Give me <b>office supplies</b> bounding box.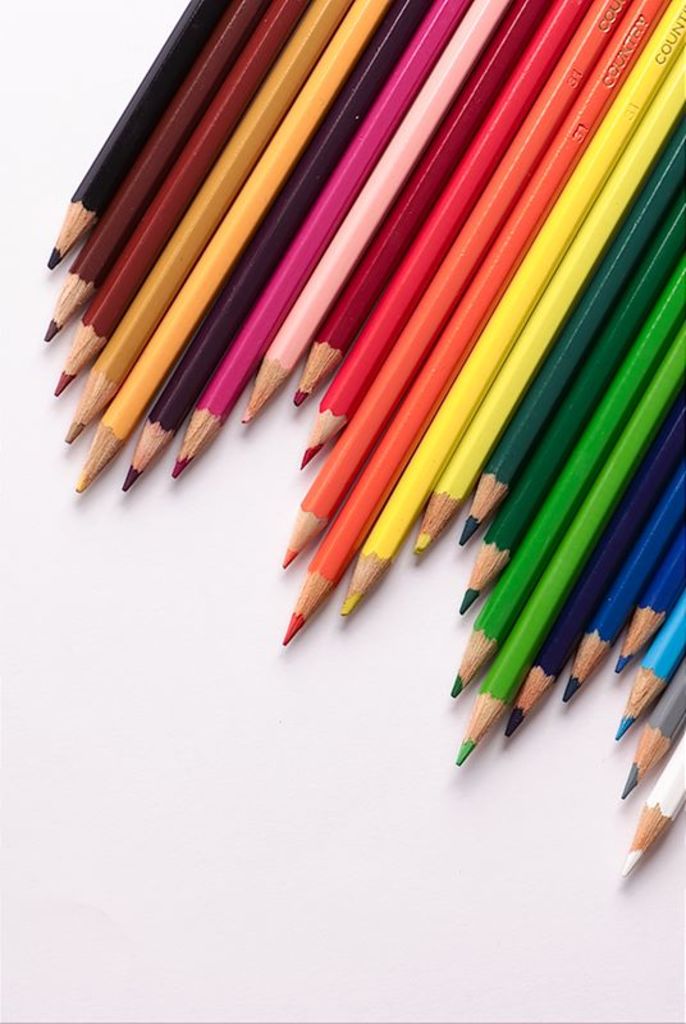
x1=238, y1=0, x2=502, y2=419.
